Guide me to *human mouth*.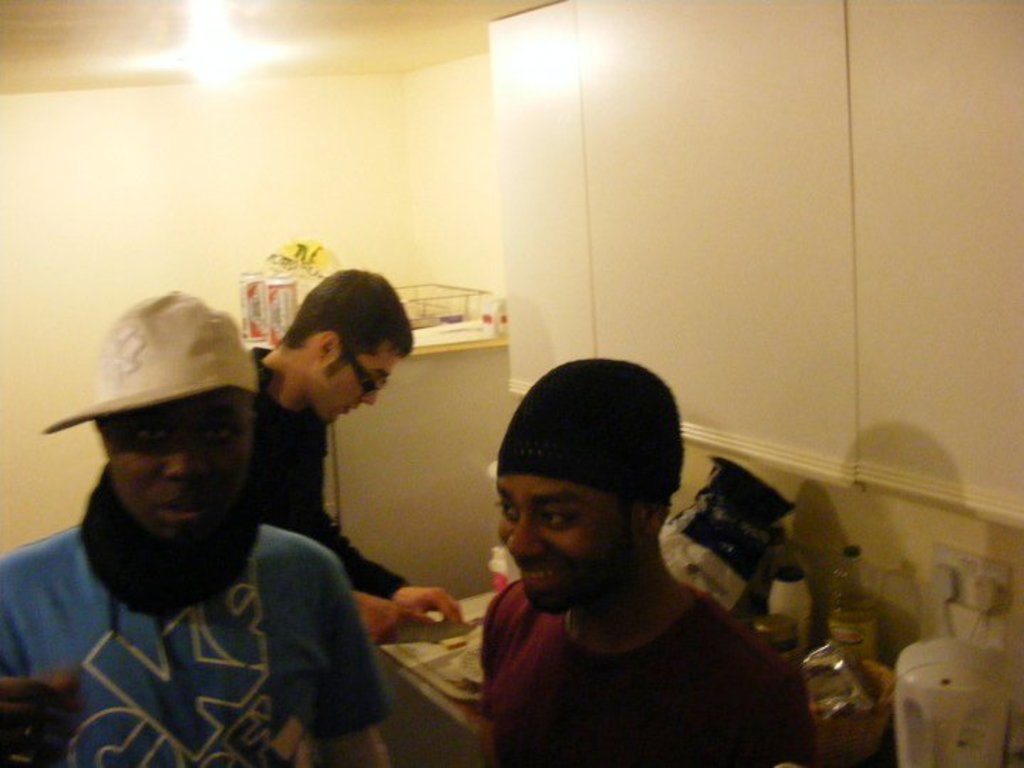
Guidance: 341,404,357,410.
